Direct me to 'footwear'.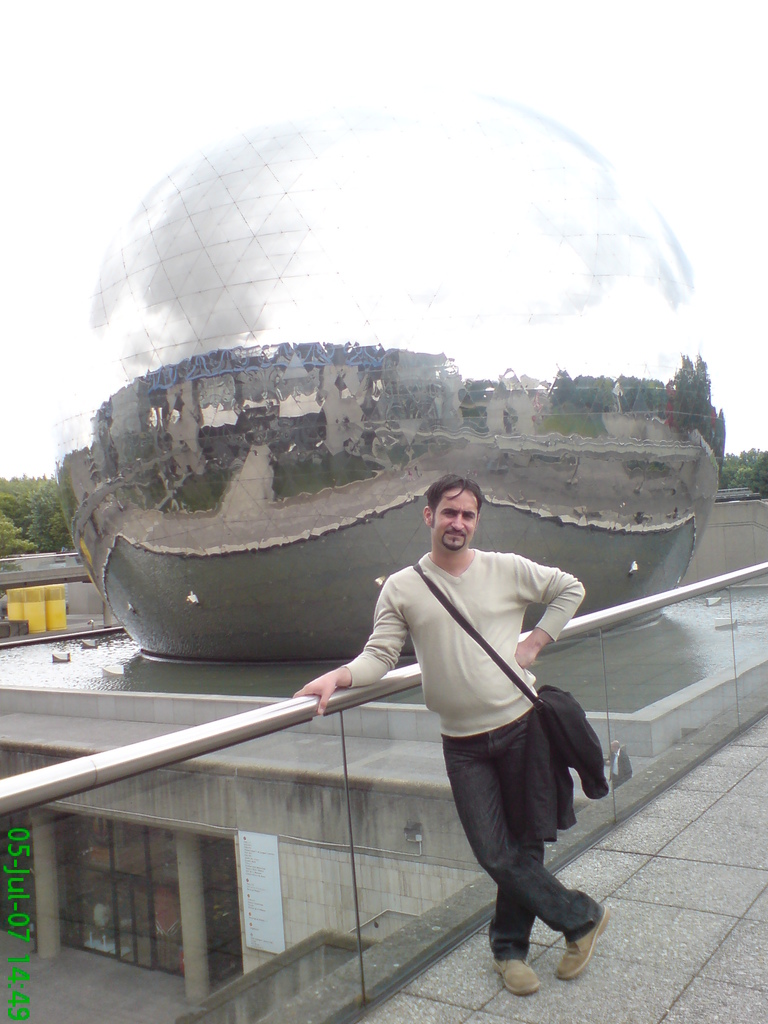
Direction: Rect(543, 908, 622, 981).
